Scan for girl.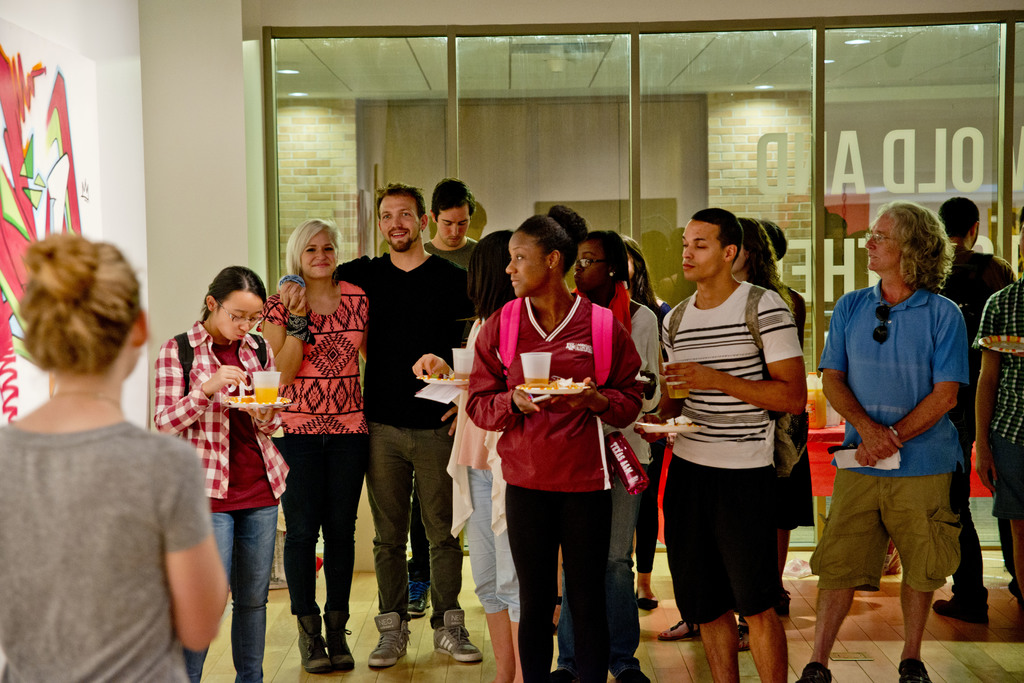
Scan result: 257 218 368 676.
